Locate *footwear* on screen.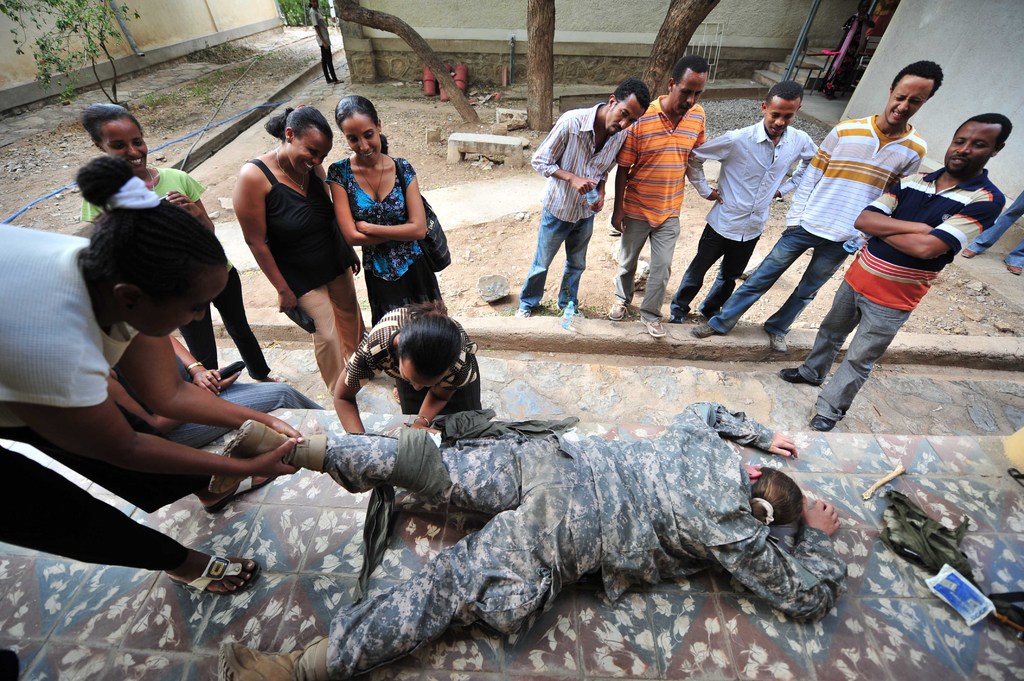
On screen at BBox(1005, 261, 1021, 277).
